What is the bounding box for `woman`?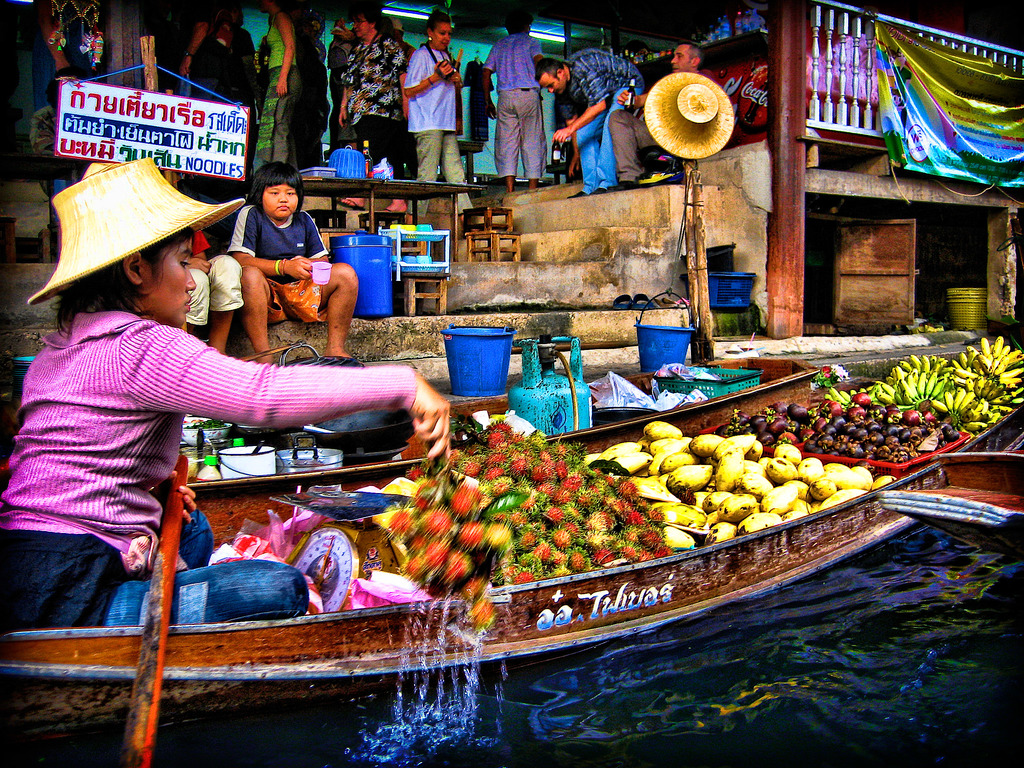
region(403, 1, 475, 214).
